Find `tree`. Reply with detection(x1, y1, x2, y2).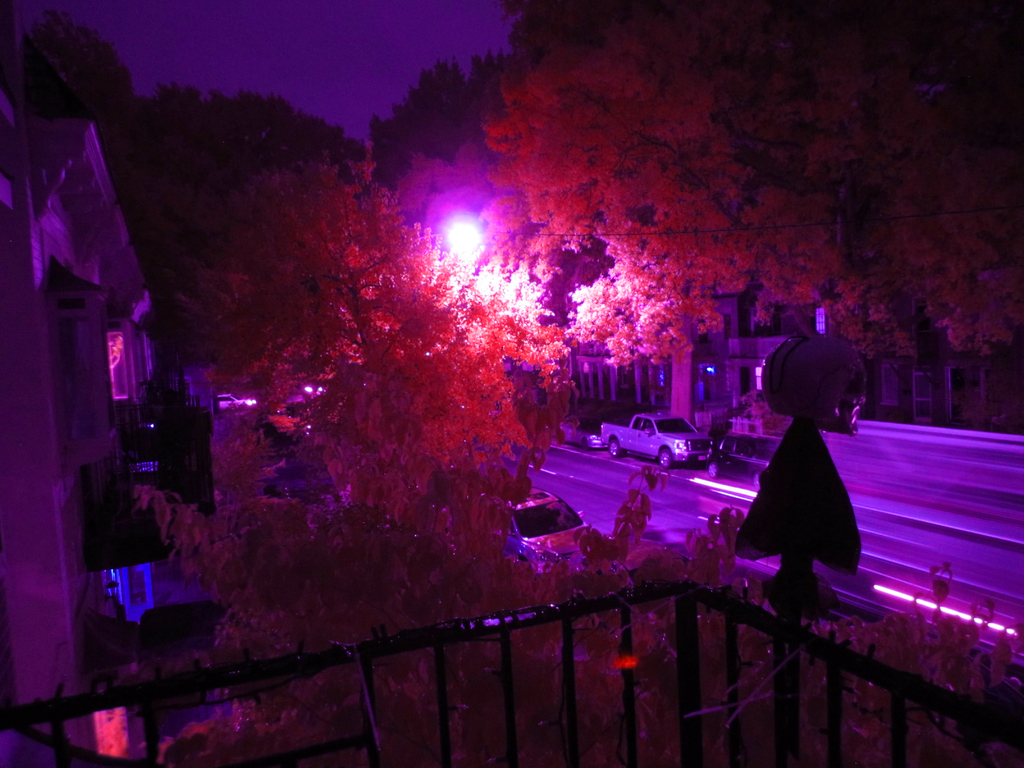
detection(13, 0, 988, 689).
